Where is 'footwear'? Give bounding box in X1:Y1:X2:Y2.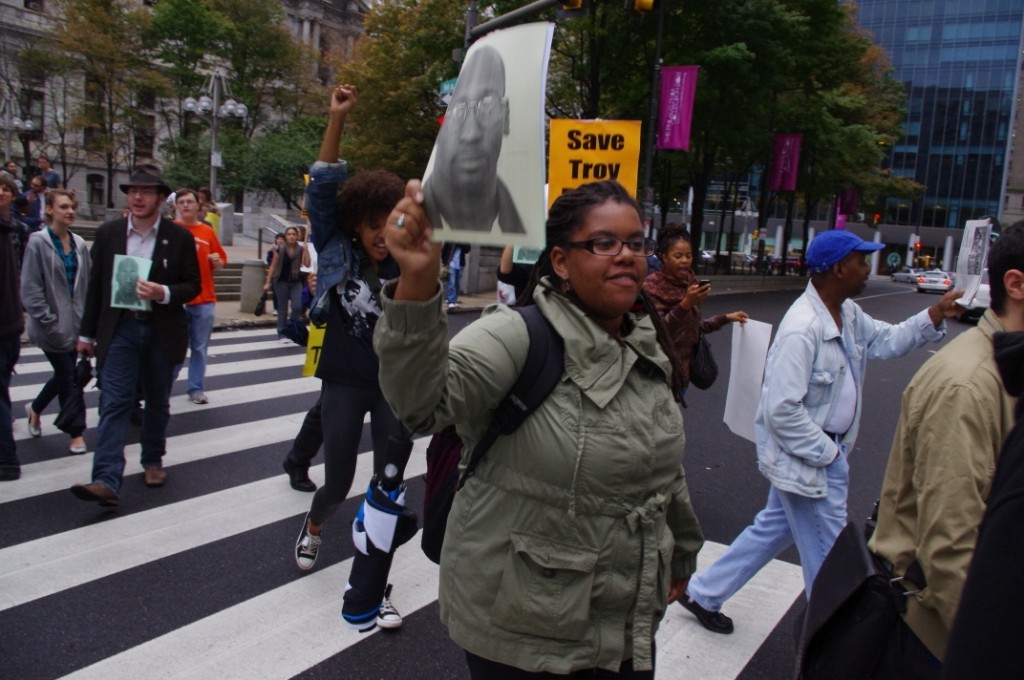
381:587:394:629.
